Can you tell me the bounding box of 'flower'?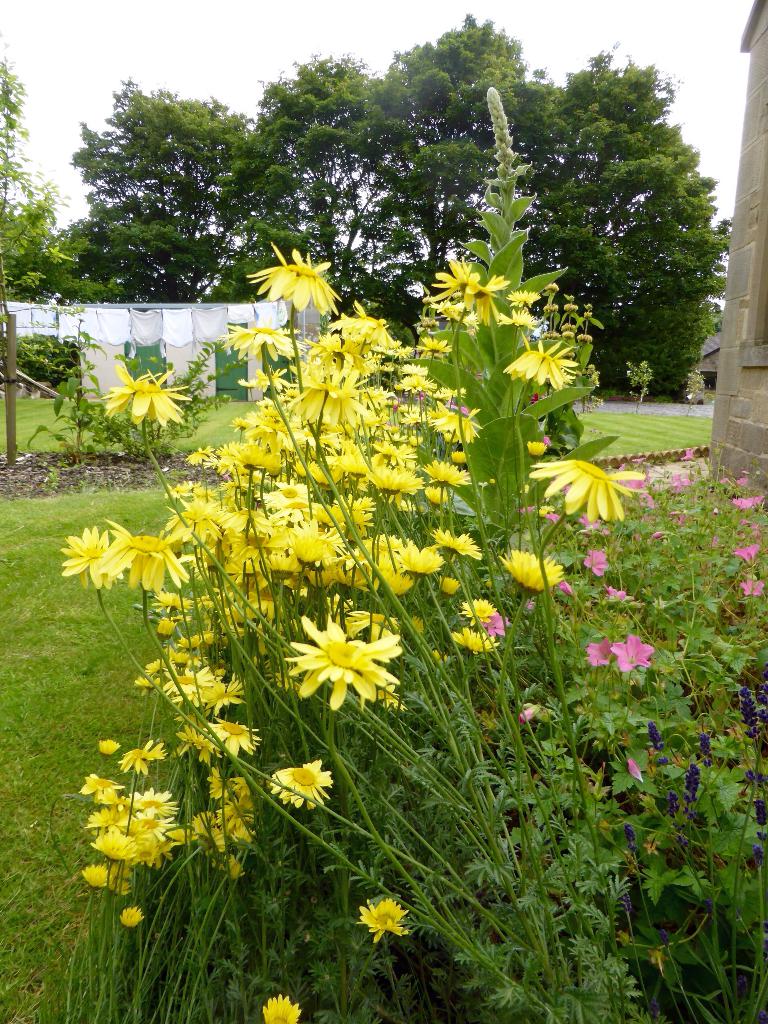
box(609, 630, 651, 674).
